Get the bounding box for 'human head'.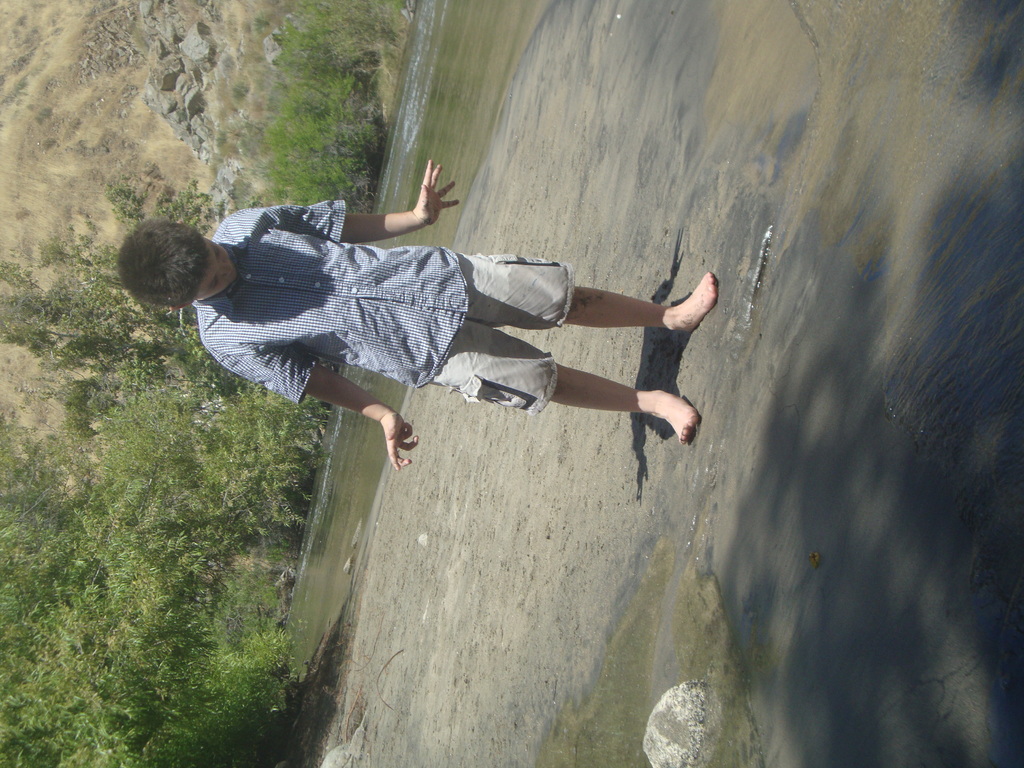
[105, 209, 238, 315].
